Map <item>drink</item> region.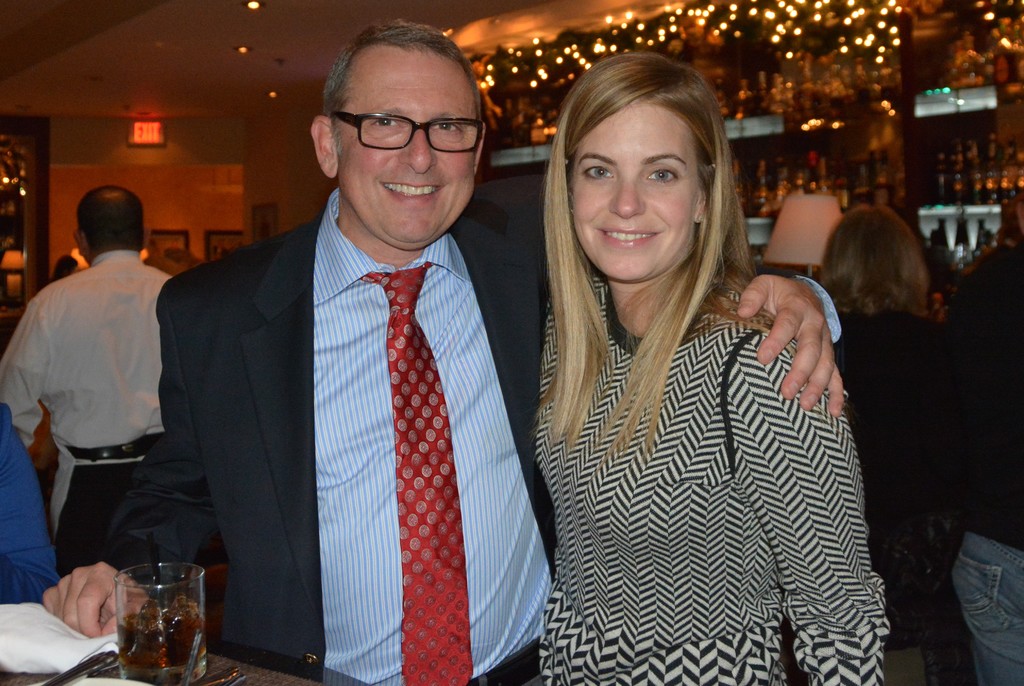
Mapped to <region>105, 555, 211, 667</region>.
